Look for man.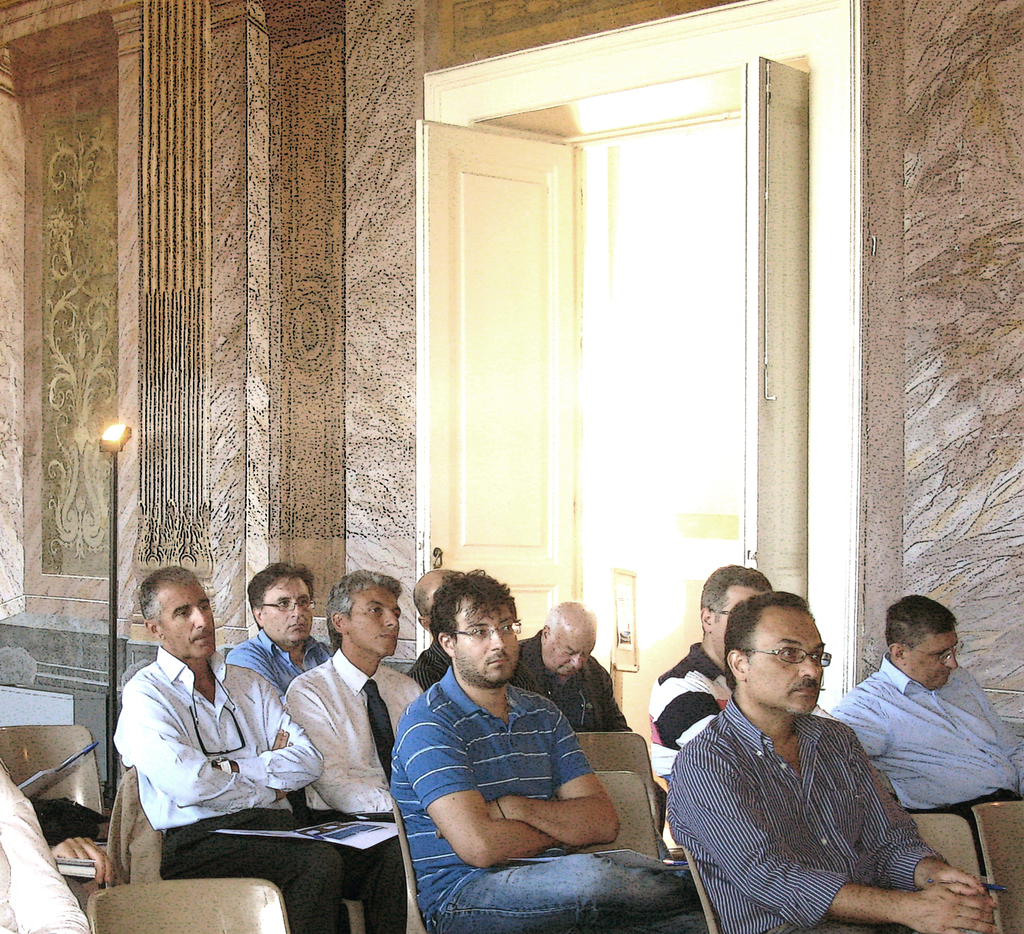
Found: 226,565,332,693.
